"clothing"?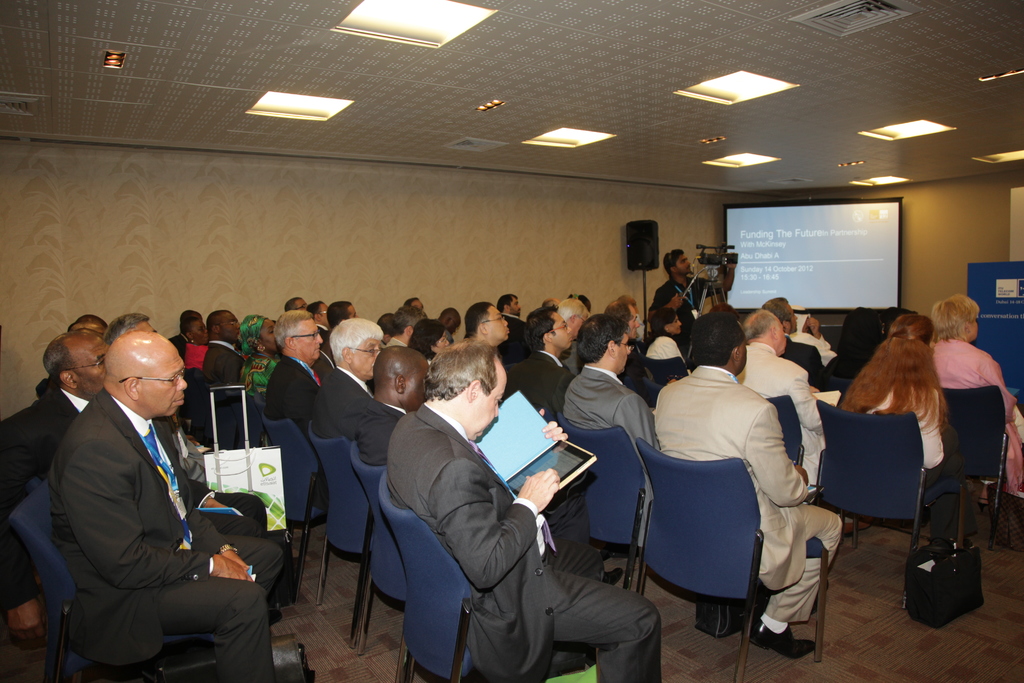
(239,315,287,393)
